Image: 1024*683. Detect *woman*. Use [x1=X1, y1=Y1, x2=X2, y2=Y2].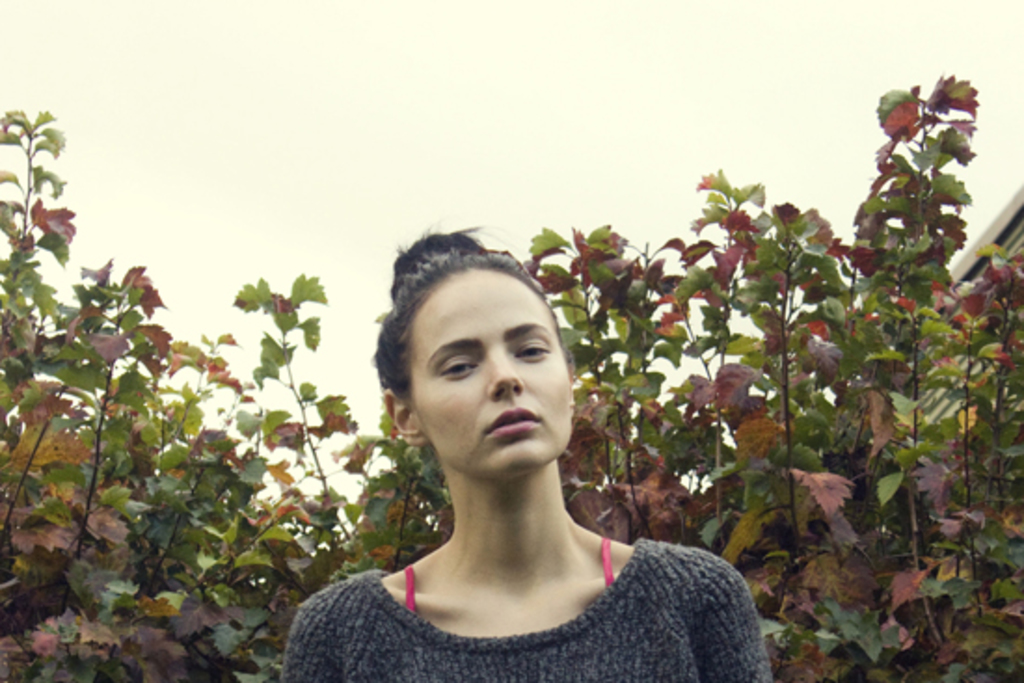
[x1=274, y1=234, x2=747, y2=682].
